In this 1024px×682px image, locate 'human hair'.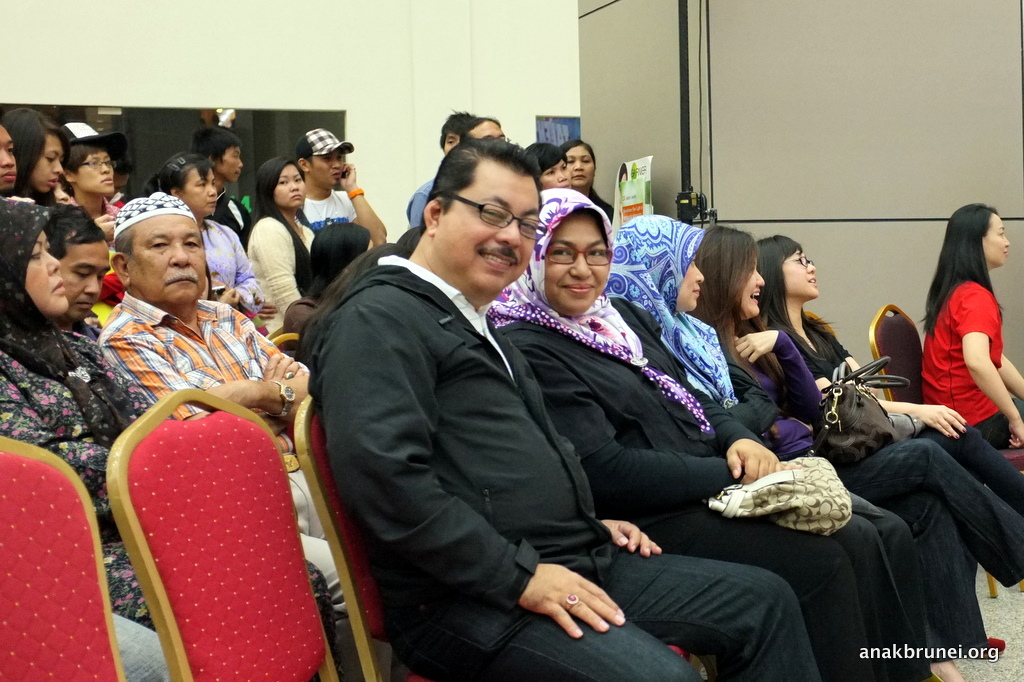
Bounding box: select_region(189, 123, 235, 162).
